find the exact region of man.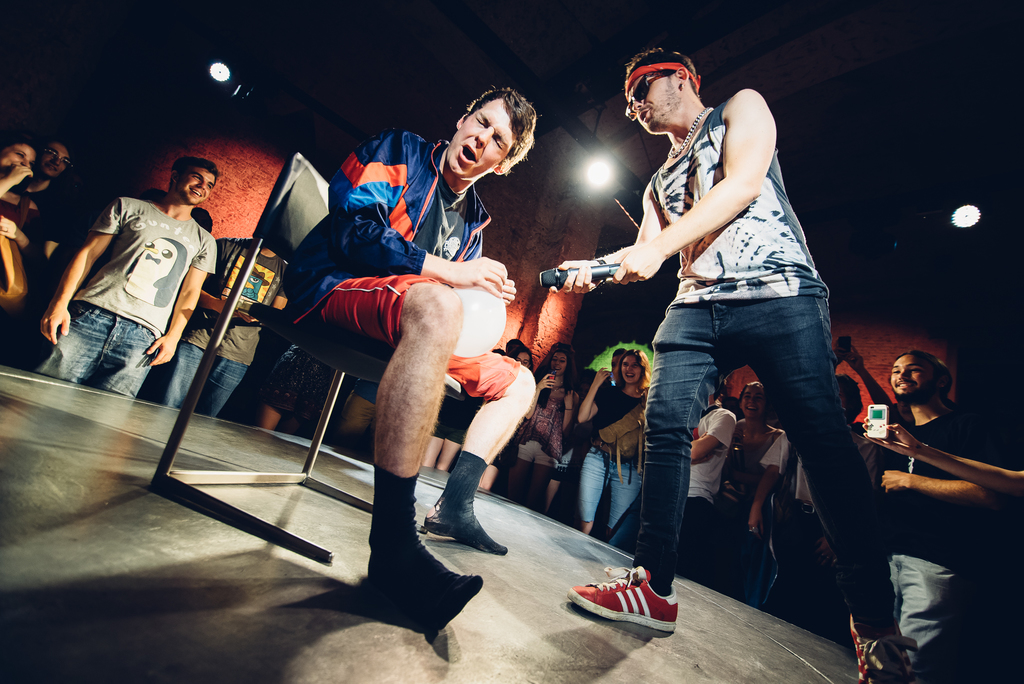
Exact region: rect(683, 376, 729, 571).
